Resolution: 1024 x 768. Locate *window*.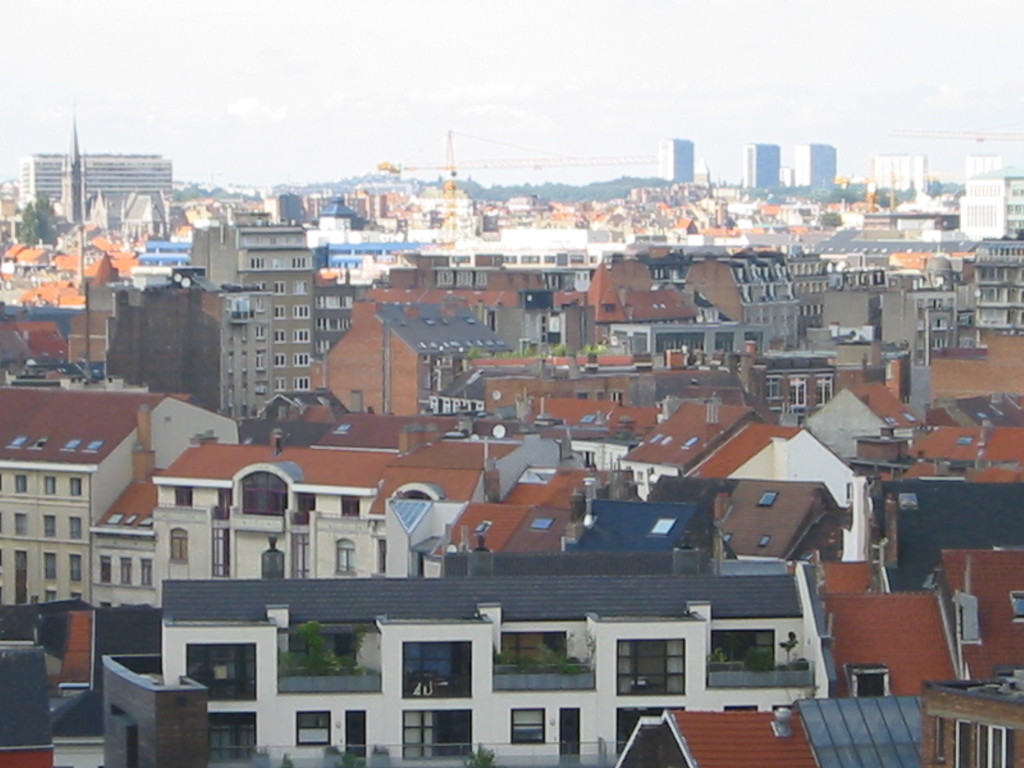
detection(170, 532, 188, 564).
